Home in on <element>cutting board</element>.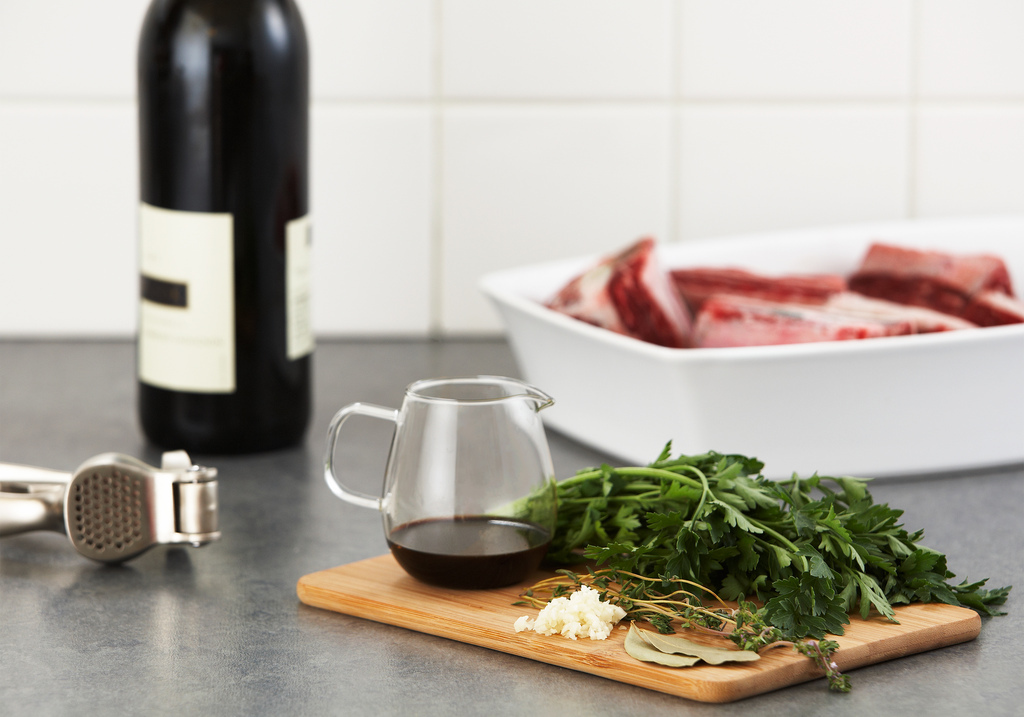
Homed in at 297, 512, 985, 702.
